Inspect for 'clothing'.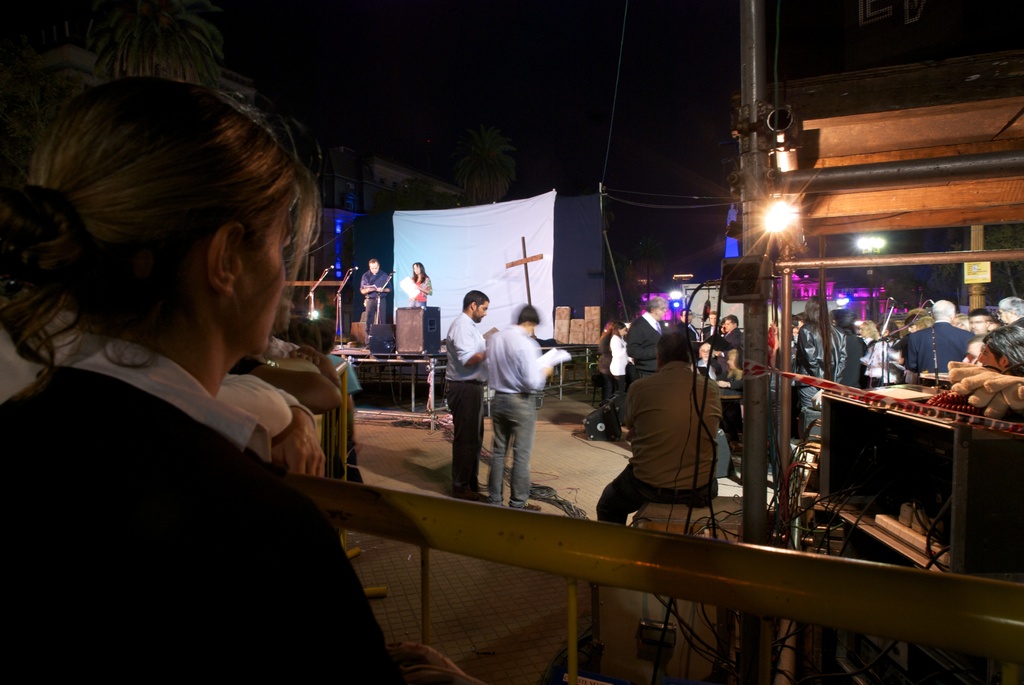
Inspection: <region>217, 368, 322, 432</region>.
